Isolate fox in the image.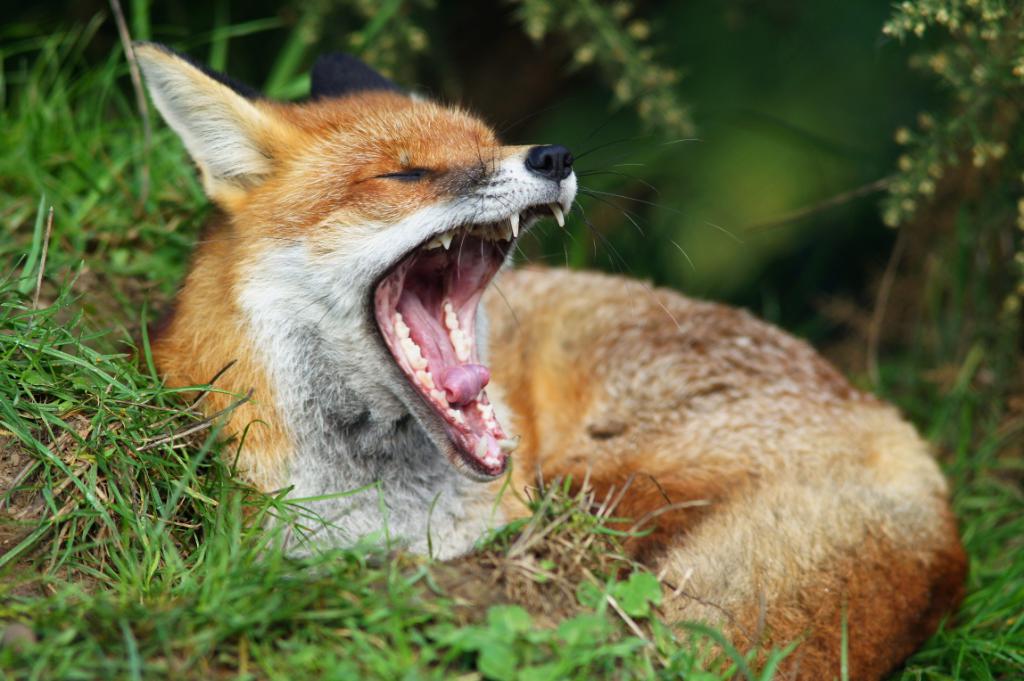
Isolated region: left=120, top=36, right=969, bottom=680.
